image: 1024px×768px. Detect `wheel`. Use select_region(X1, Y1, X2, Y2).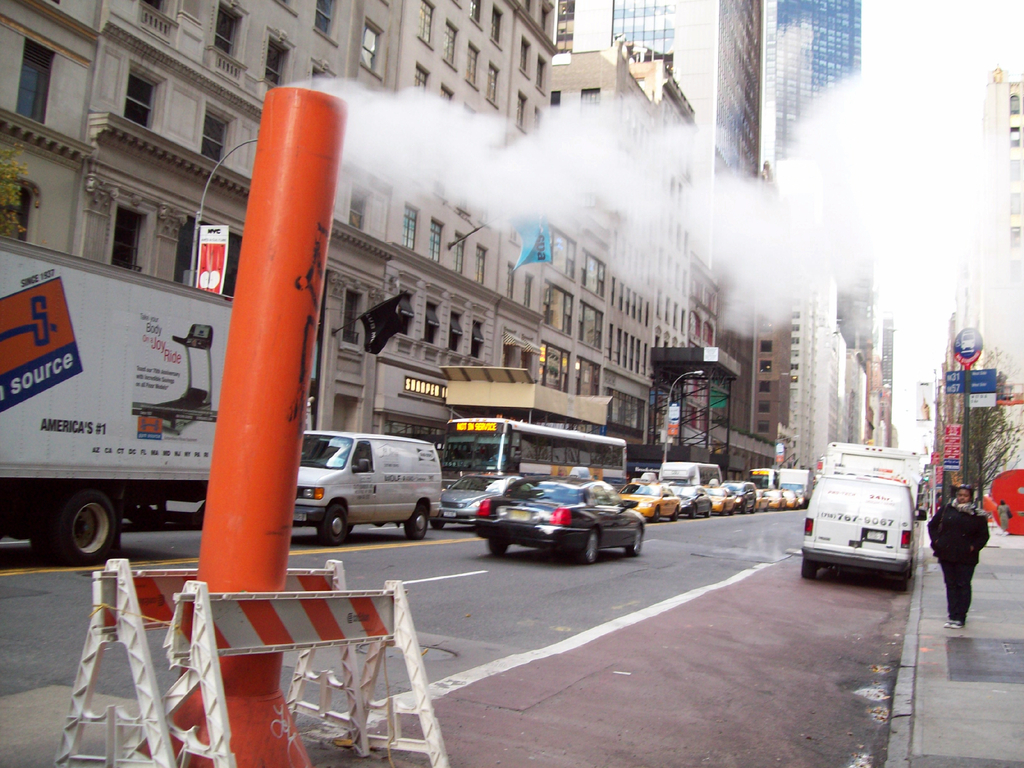
select_region(802, 558, 819, 580).
